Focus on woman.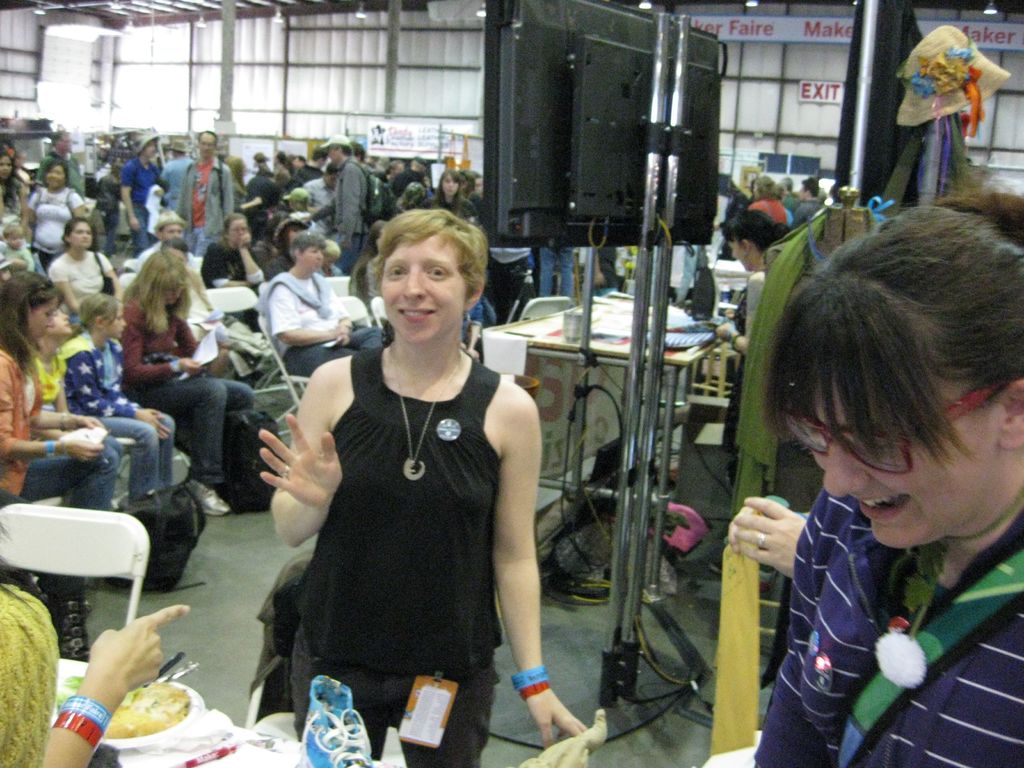
Focused at [left=0, top=269, right=134, bottom=512].
